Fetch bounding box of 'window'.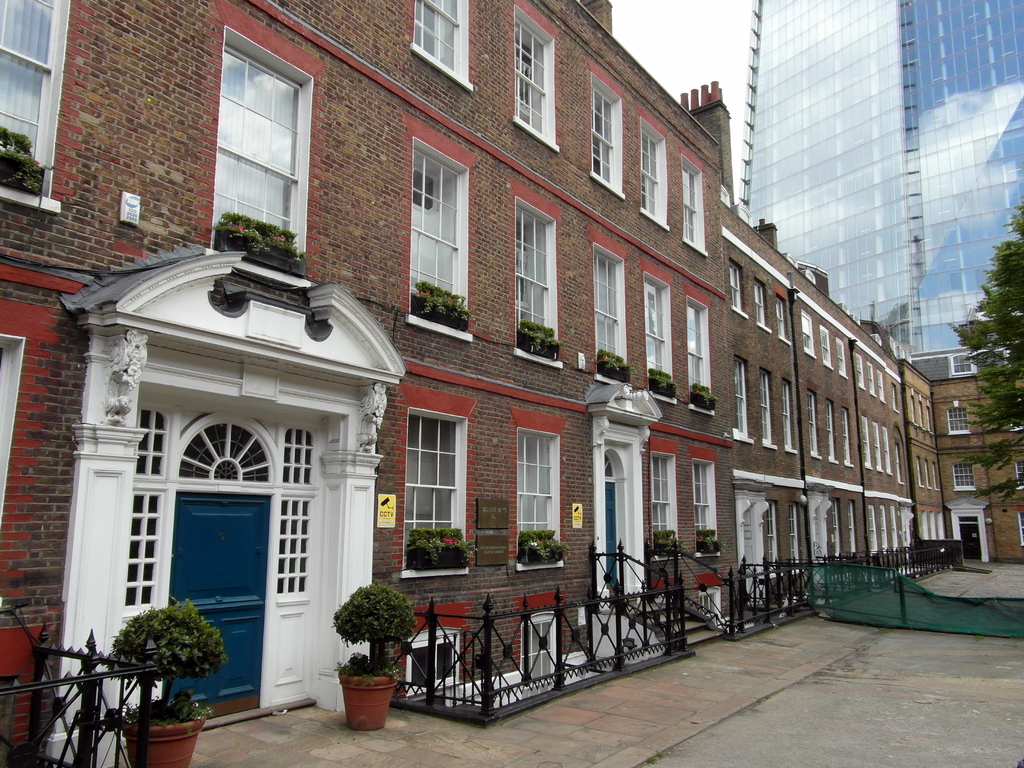
Bbox: [x1=789, y1=504, x2=801, y2=577].
